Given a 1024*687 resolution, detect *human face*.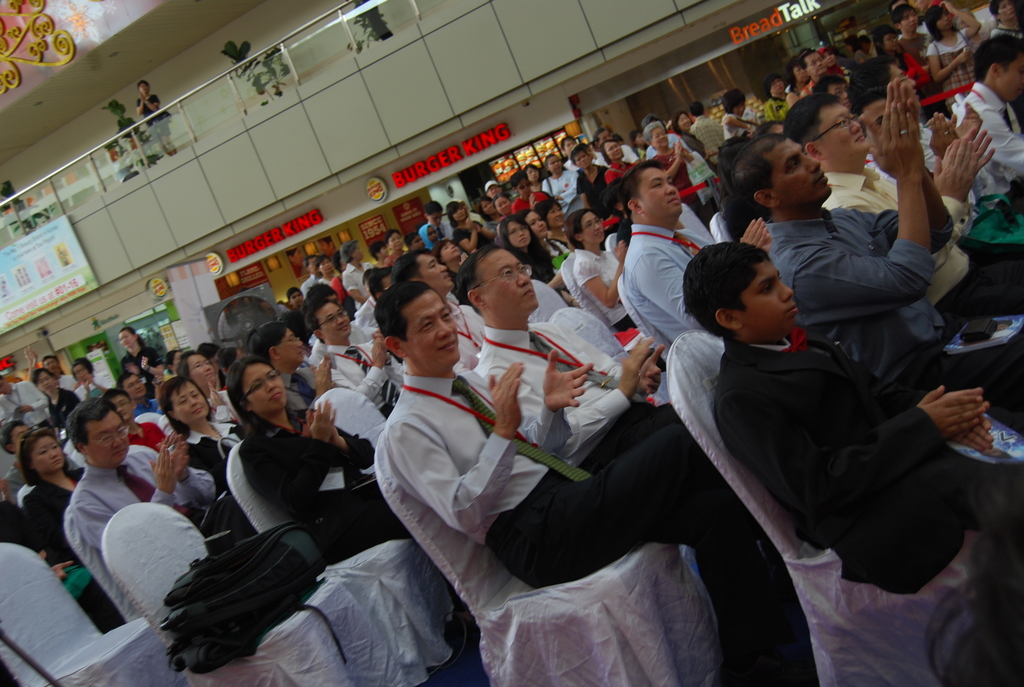
l=79, t=405, r=125, b=467.
